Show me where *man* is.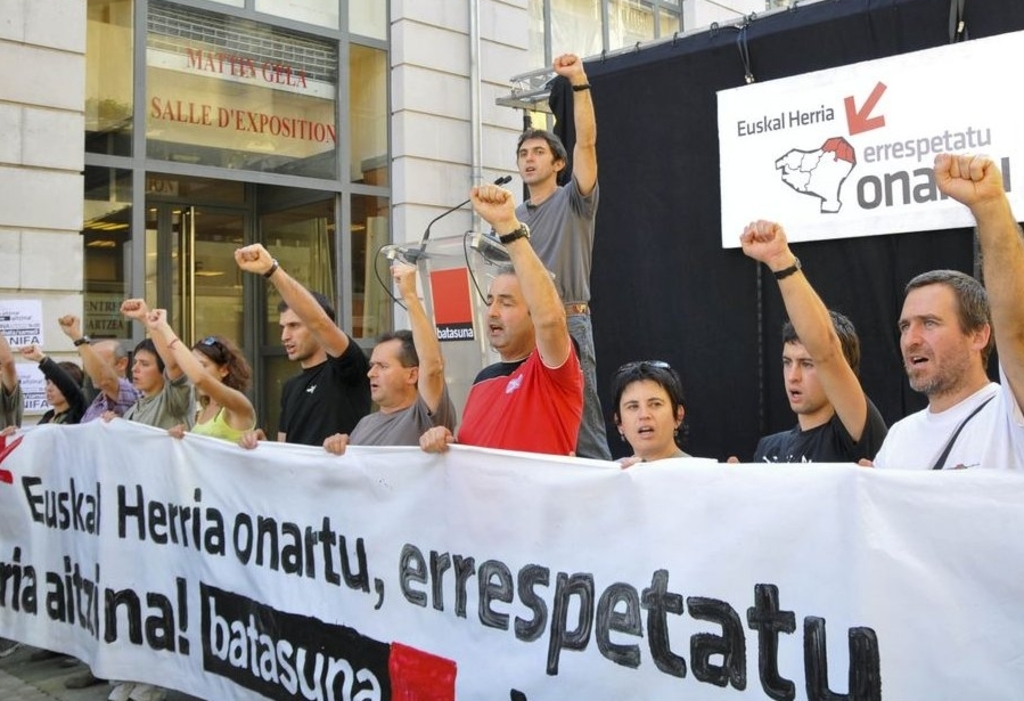
*man* is at crop(735, 217, 890, 464).
